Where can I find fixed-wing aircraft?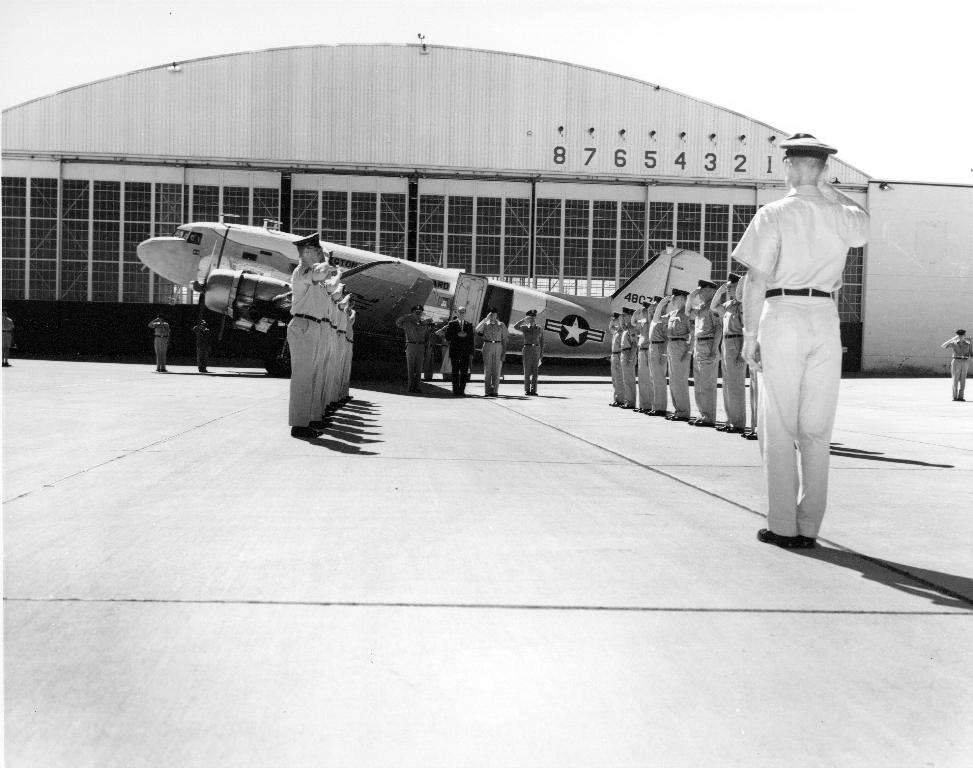
You can find it at bbox=(137, 215, 715, 384).
